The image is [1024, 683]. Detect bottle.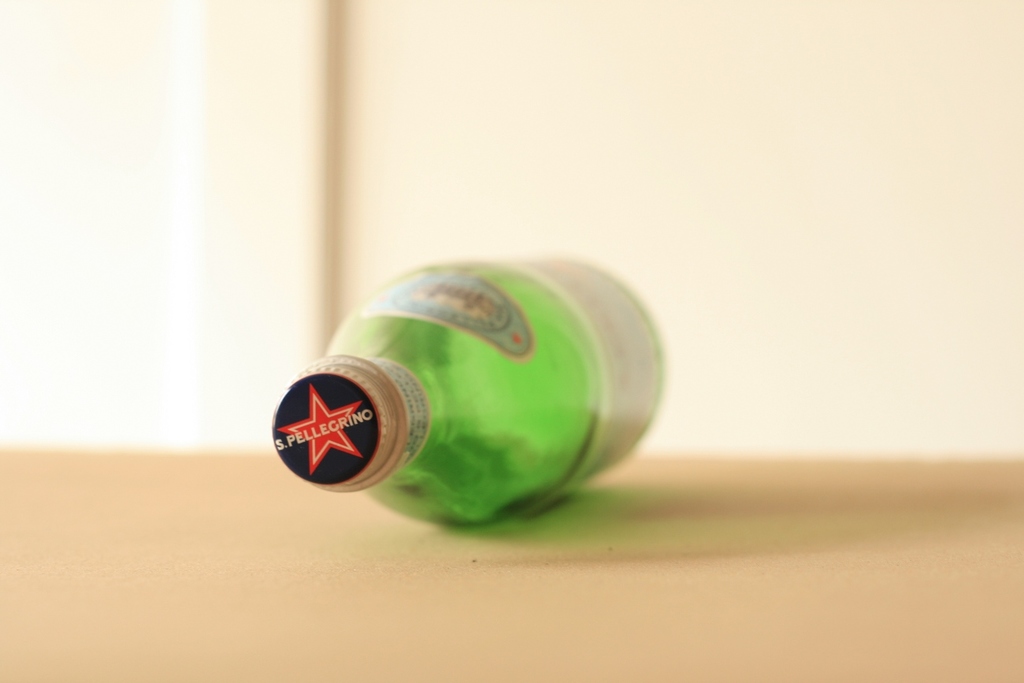
Detection: bbox=(269, 258, 662, 525).
